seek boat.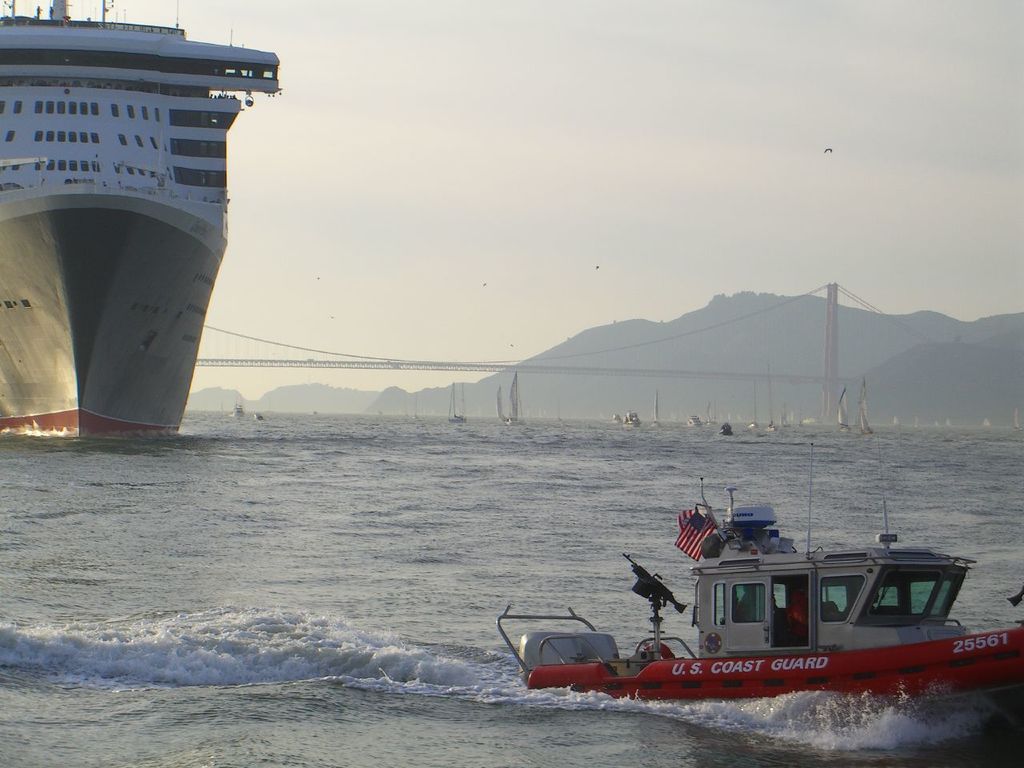
476,491,1014,735.
